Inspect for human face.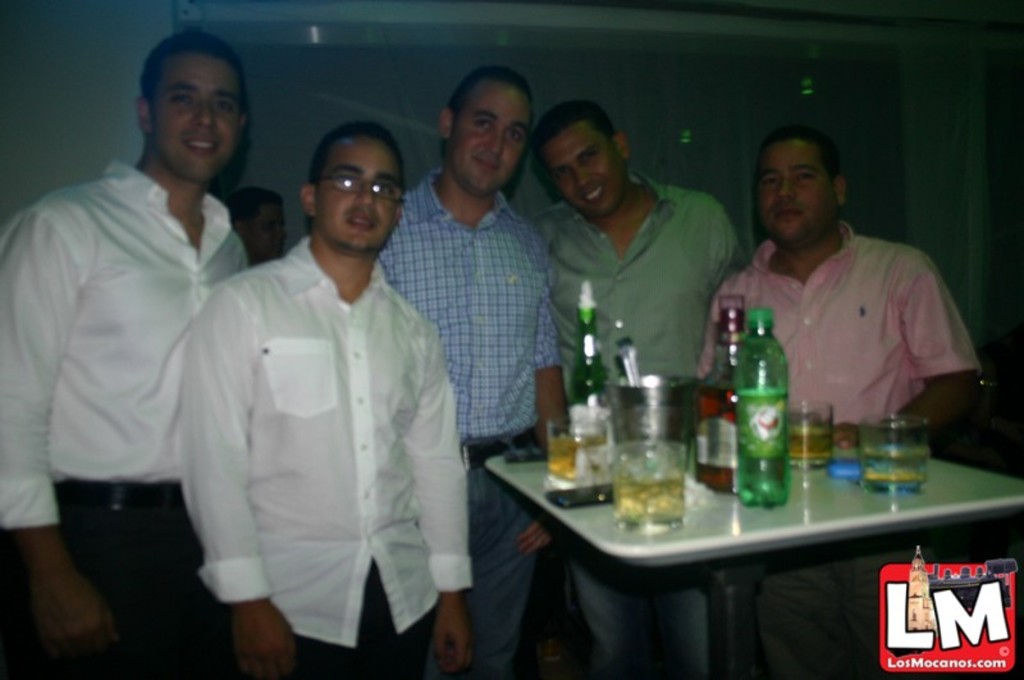
Inspection: locate(756, 141, 833, 242).
